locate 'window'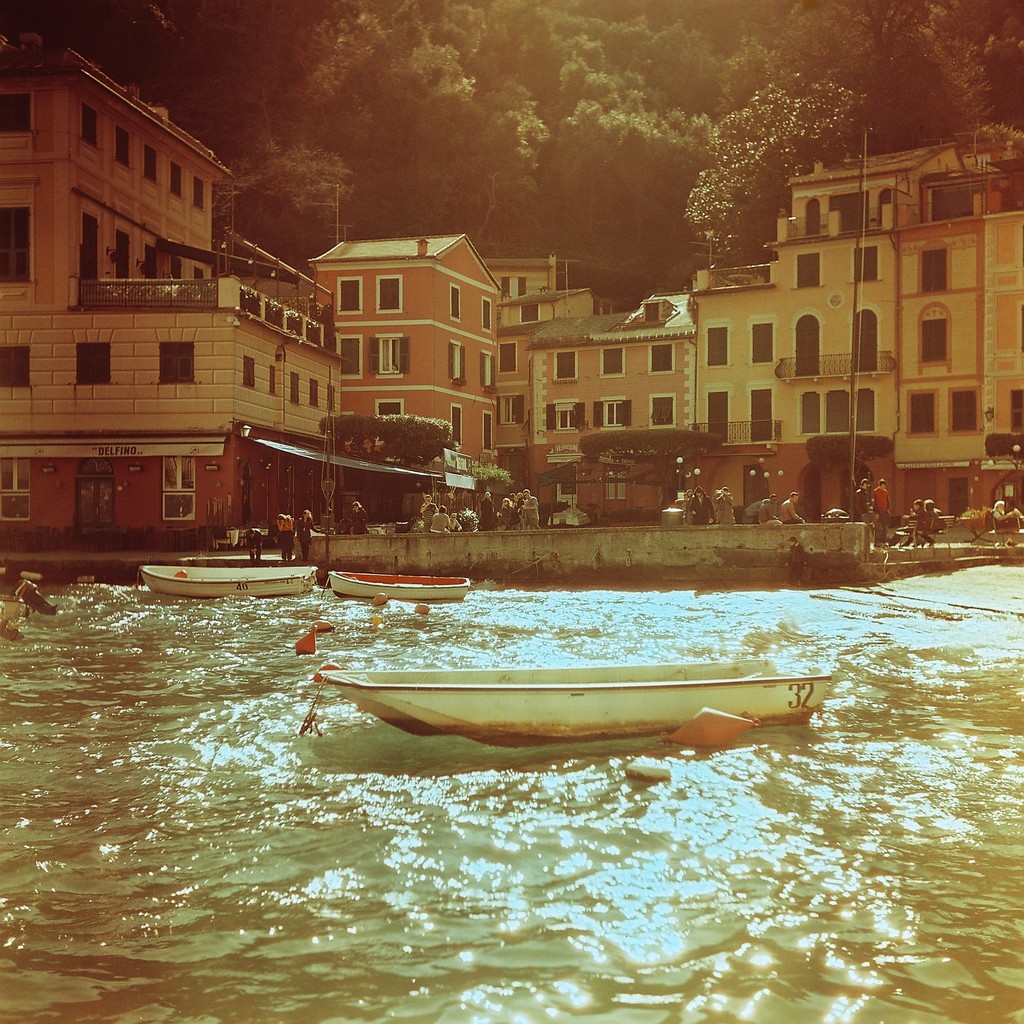
l=650, t=396, r=676, b=424
